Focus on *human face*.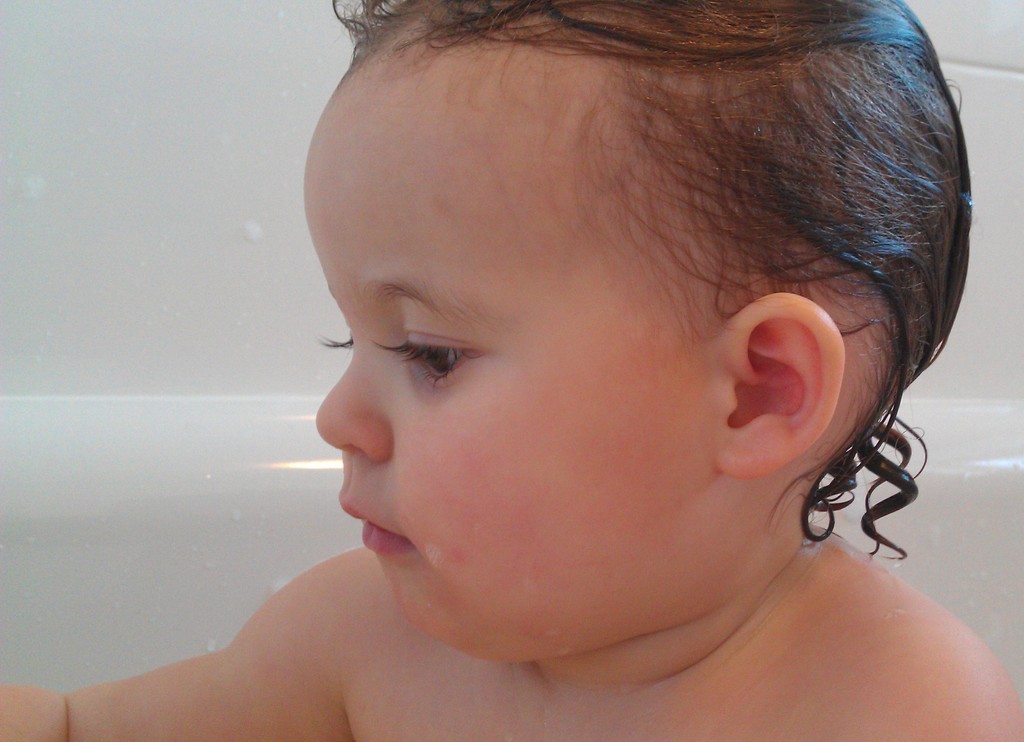
Focused at 299, 31, 938, 658.
